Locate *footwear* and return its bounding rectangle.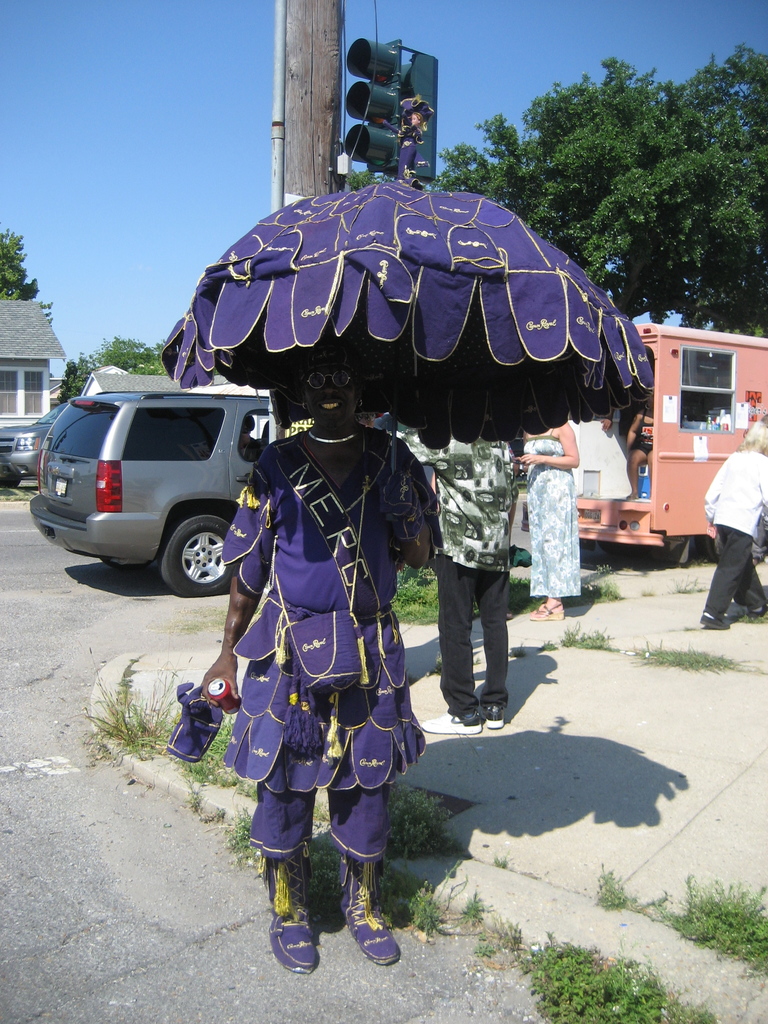
[340,858,398,966].
